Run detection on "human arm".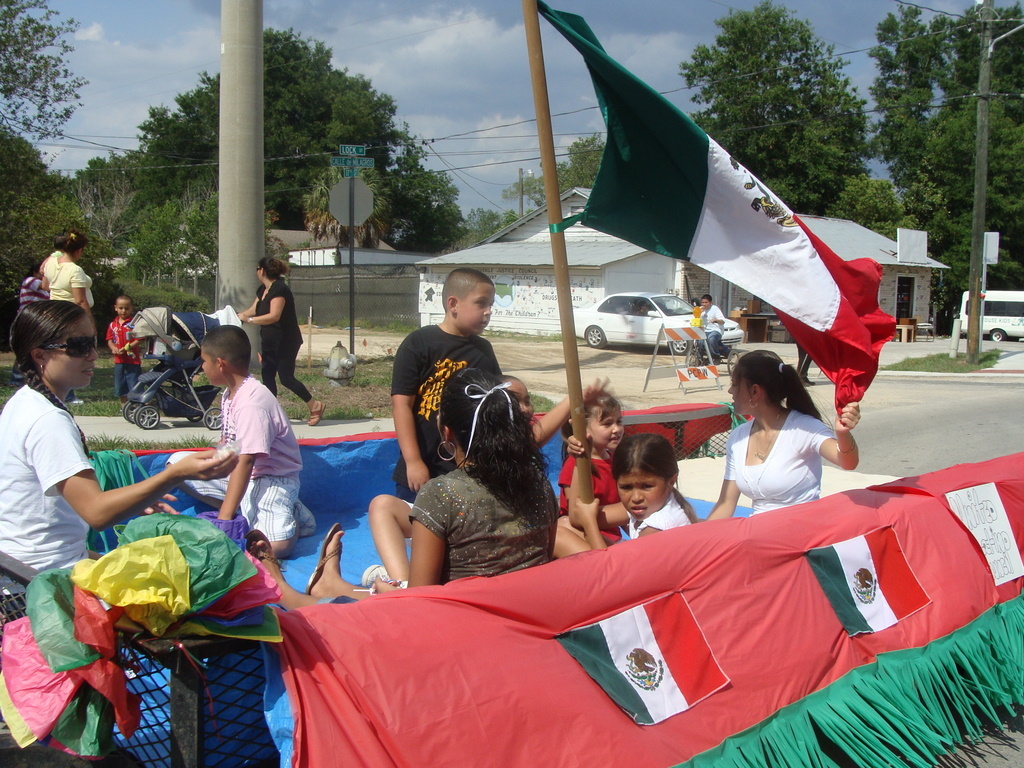
Result: region(217, 403, 268, 521).
